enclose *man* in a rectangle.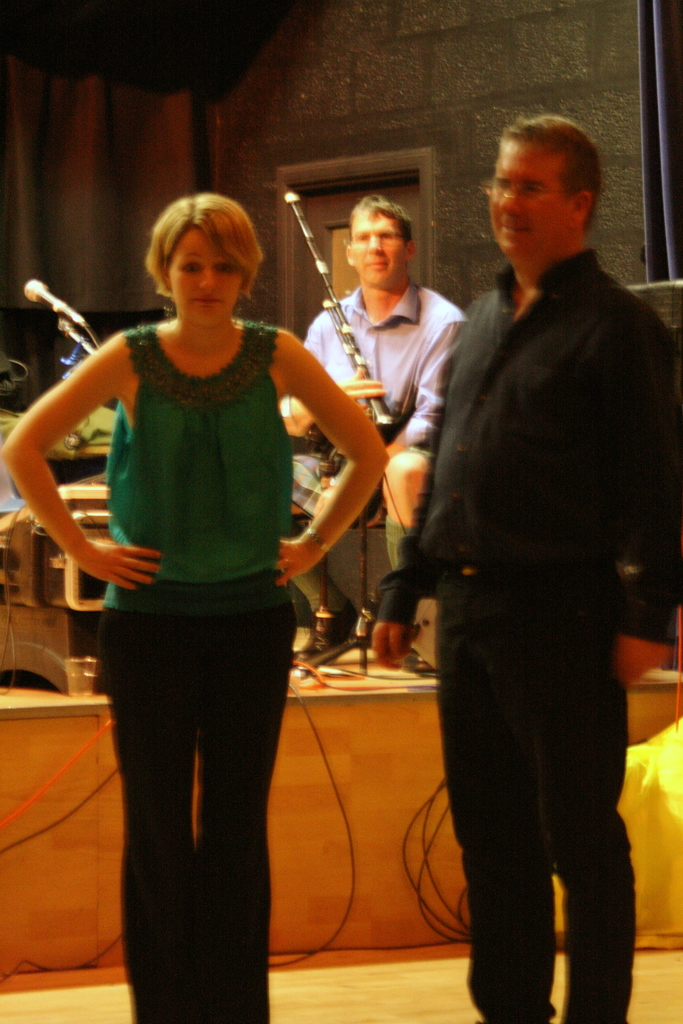
pyautogui.locateOnScreen(384, 99, 663, 1023).
